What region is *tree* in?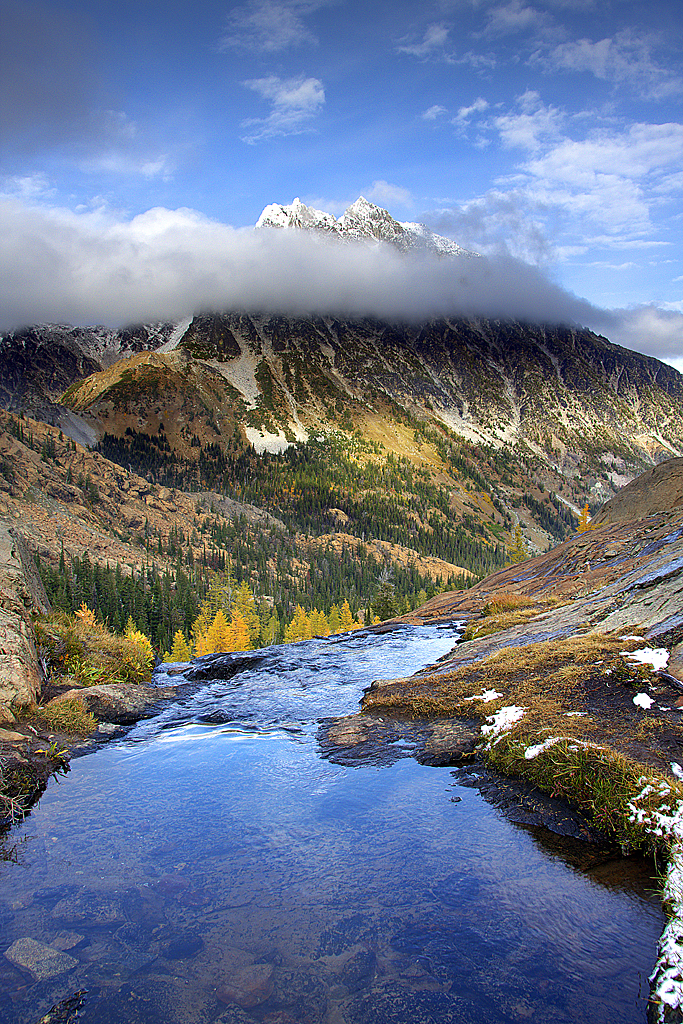
[x1=273, y1=604, x2=309, y2=643].
